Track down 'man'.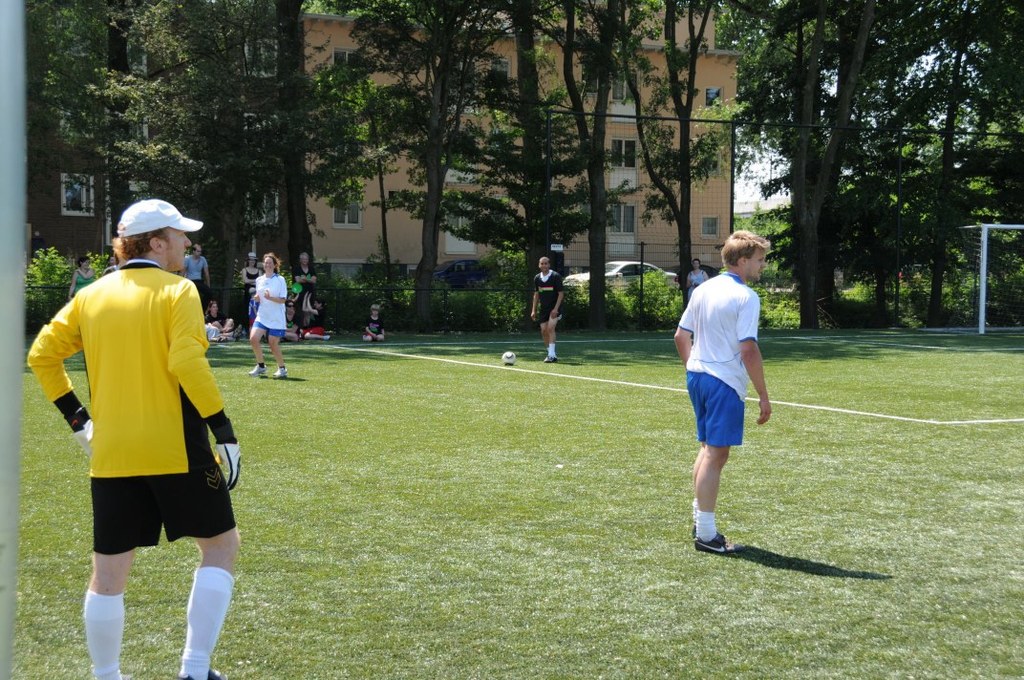
Tracked to {"left": 675, "top": 230, "right": 774, "bottom": 554}.
